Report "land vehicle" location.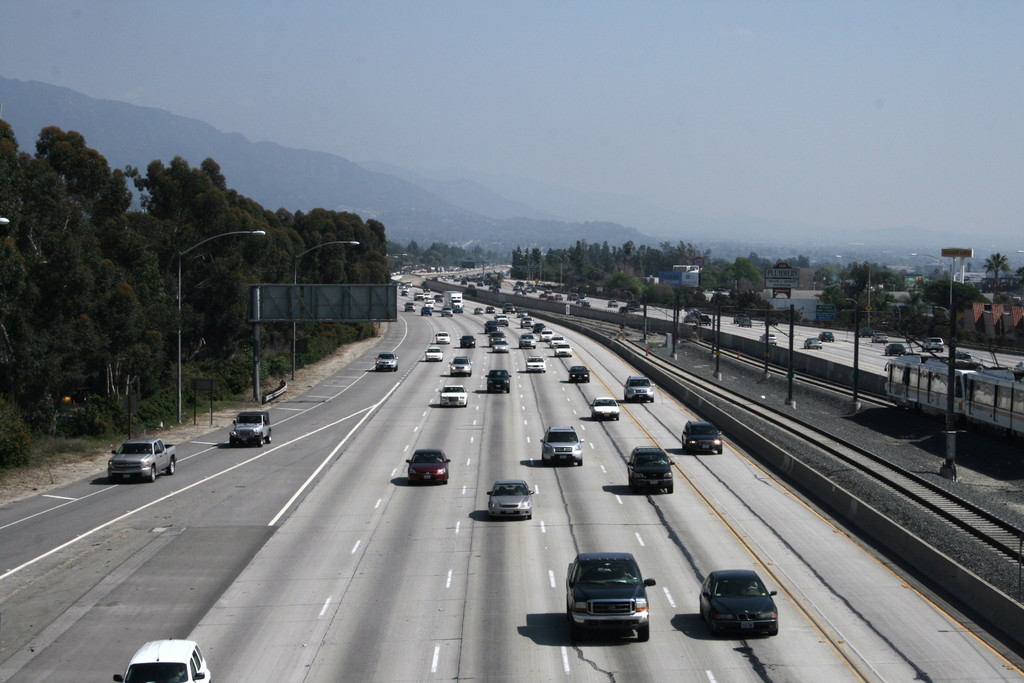
Report: left=737, top=315, right=755, bottom=327.
